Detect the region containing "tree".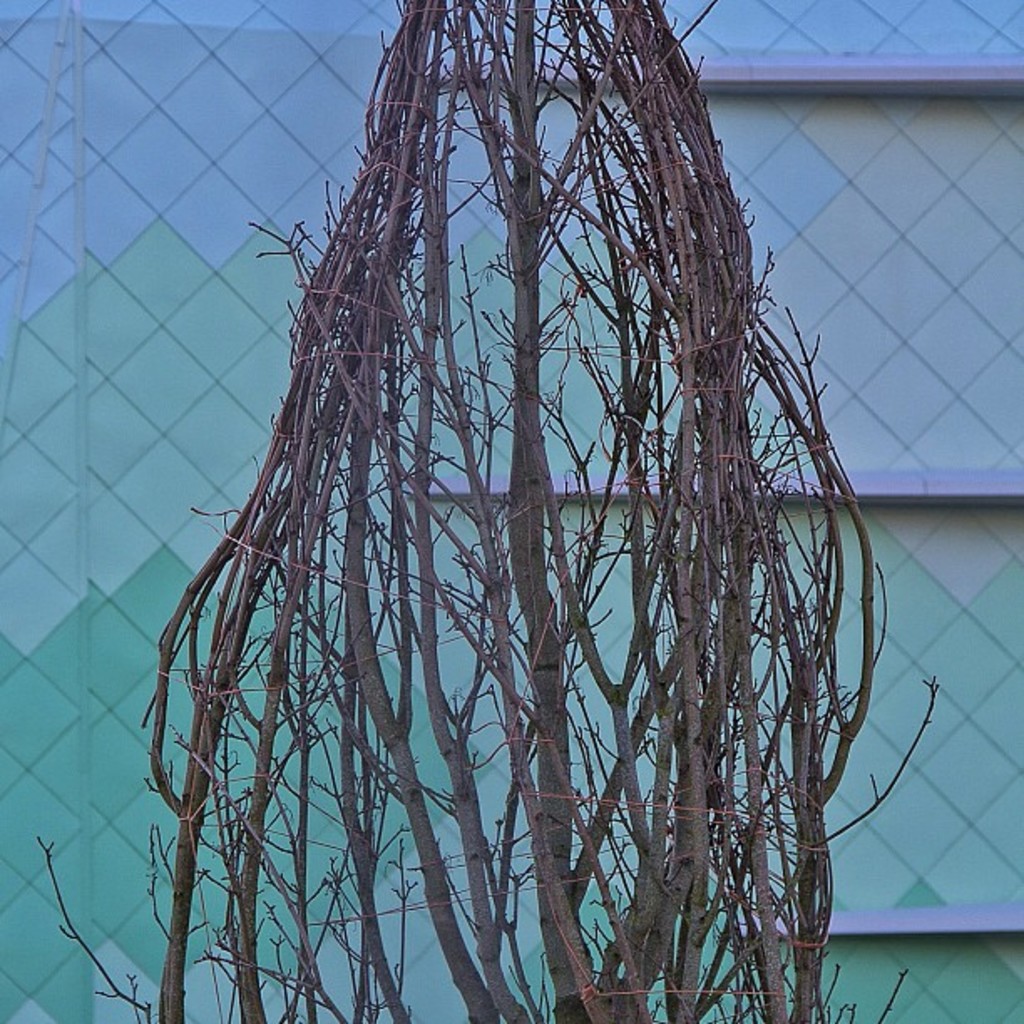
crop(32, 0, 939, 1016).
